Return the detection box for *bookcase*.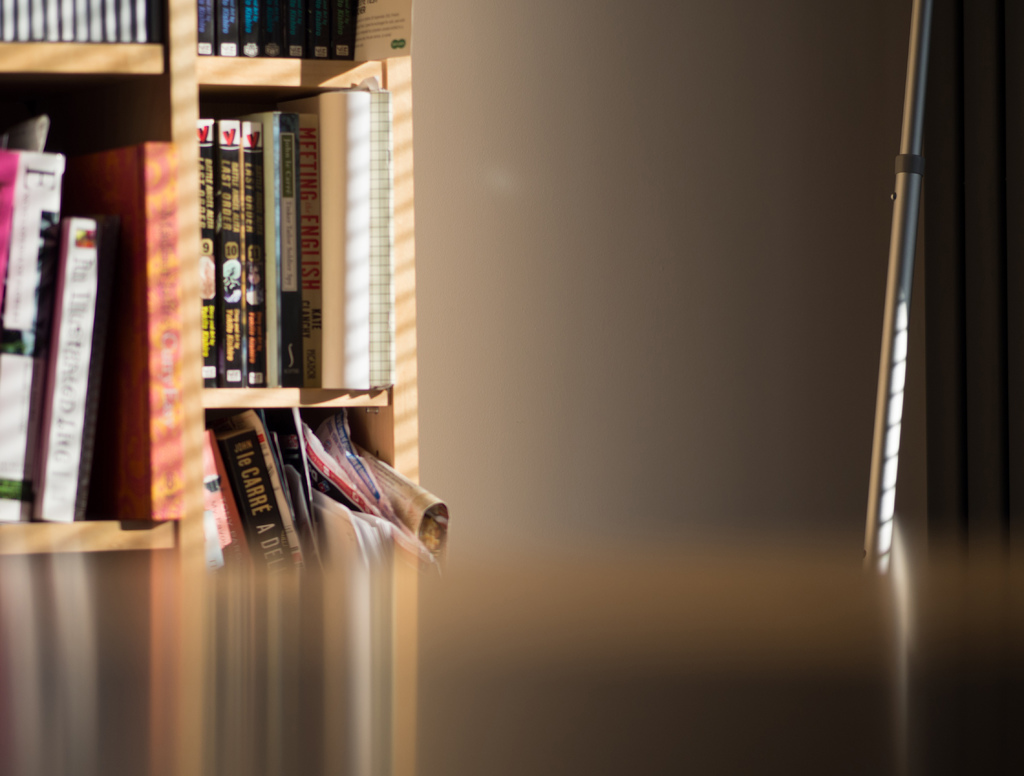
(0, 0, 413, 775).
